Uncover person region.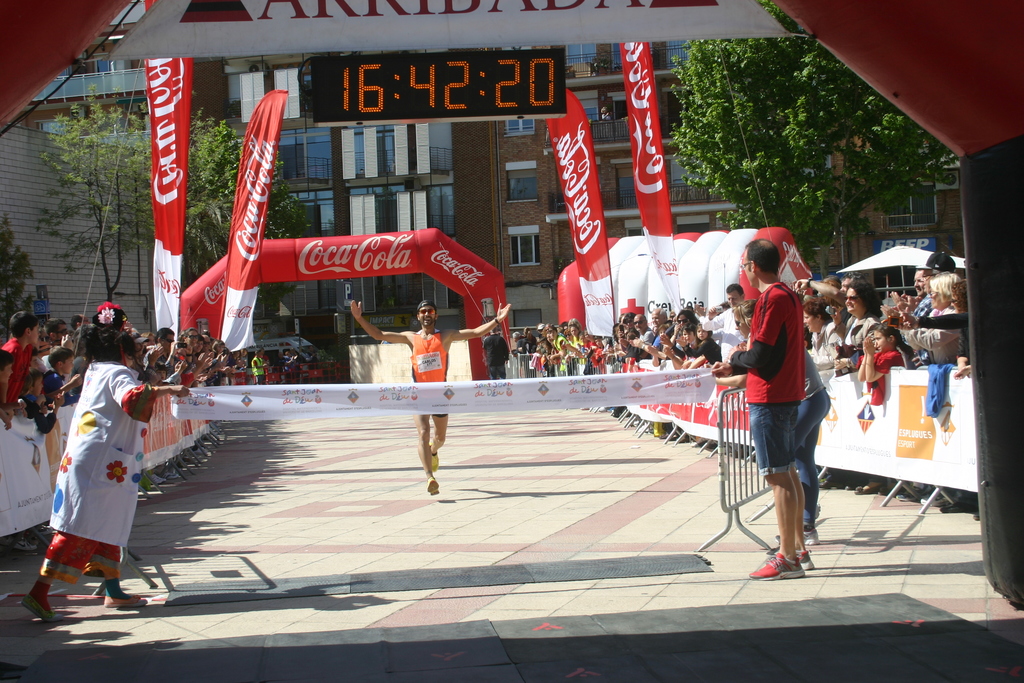
Uncovered: {"left": 736, "top": 227, "right": 836, "bottom": 577}.
